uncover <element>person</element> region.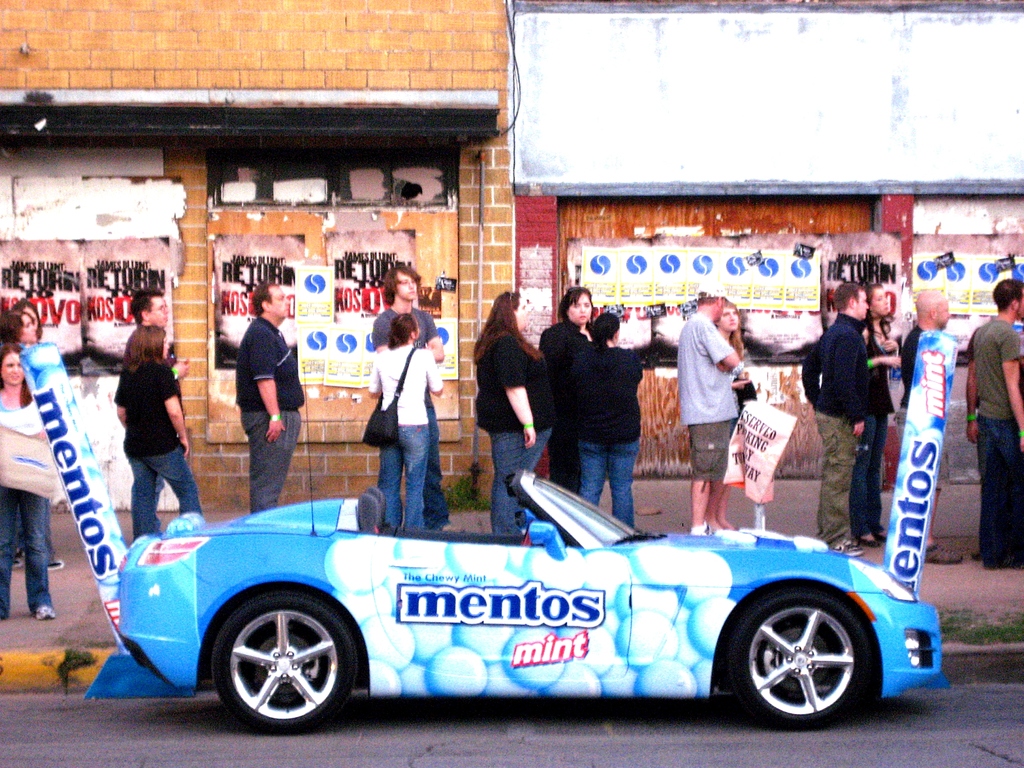
Uncovered: select_region(863, 285, 901, 547).
